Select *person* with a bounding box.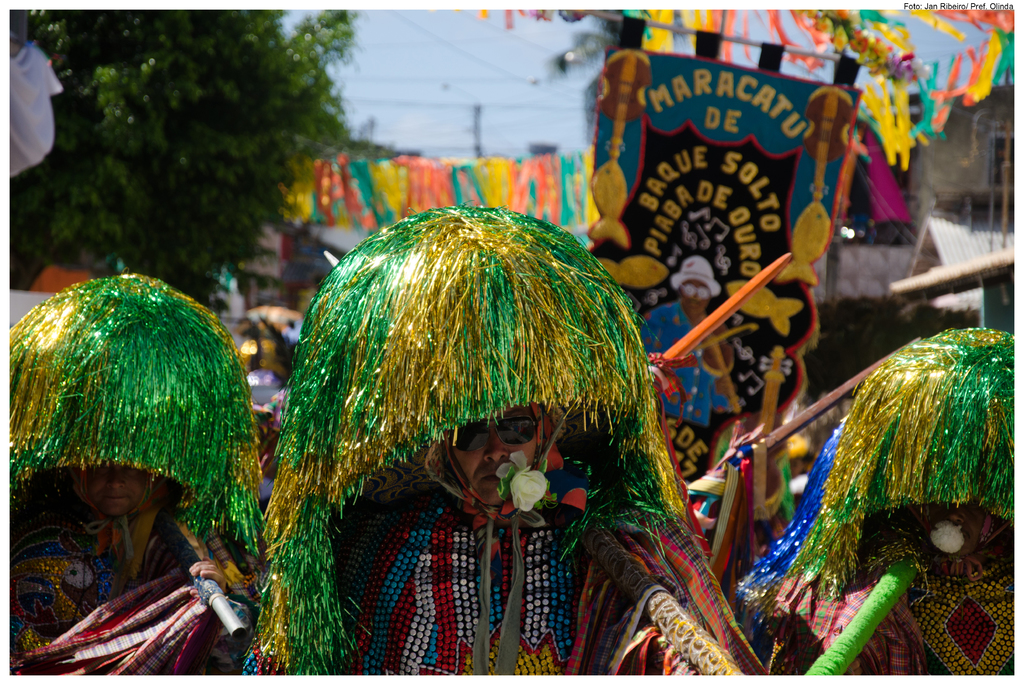
x1=637, y1=258, x2=732, y2=479.
